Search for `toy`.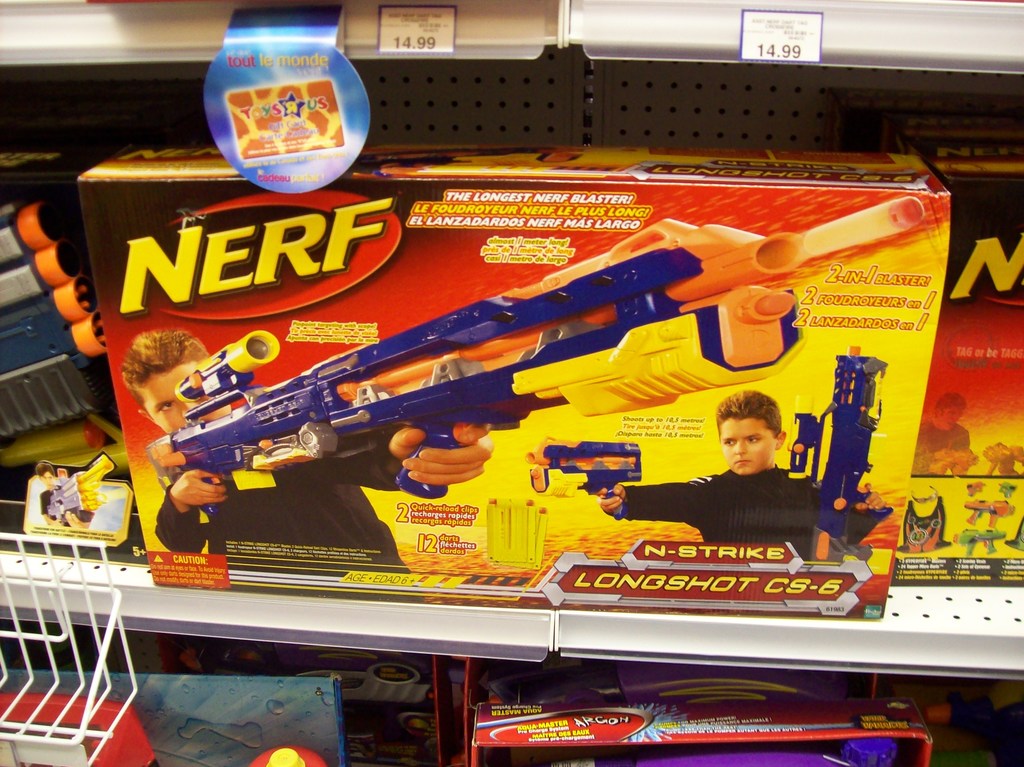
Found at bbox=[935, 449, 976, 472].
